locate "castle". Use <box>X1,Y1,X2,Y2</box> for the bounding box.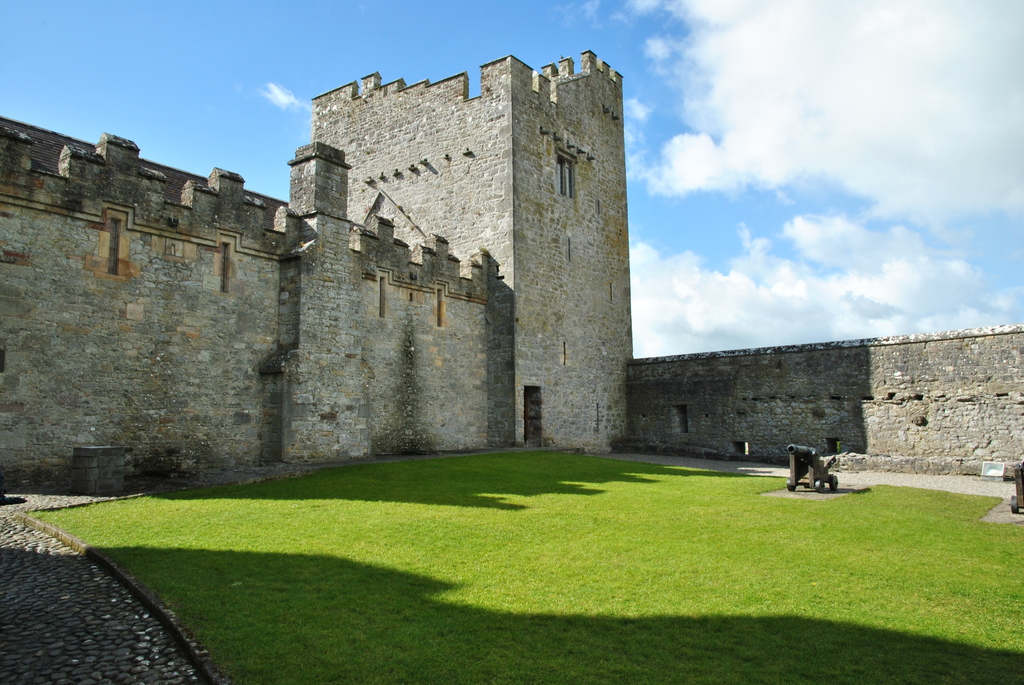
<box>0,47,1023,506</box>.
